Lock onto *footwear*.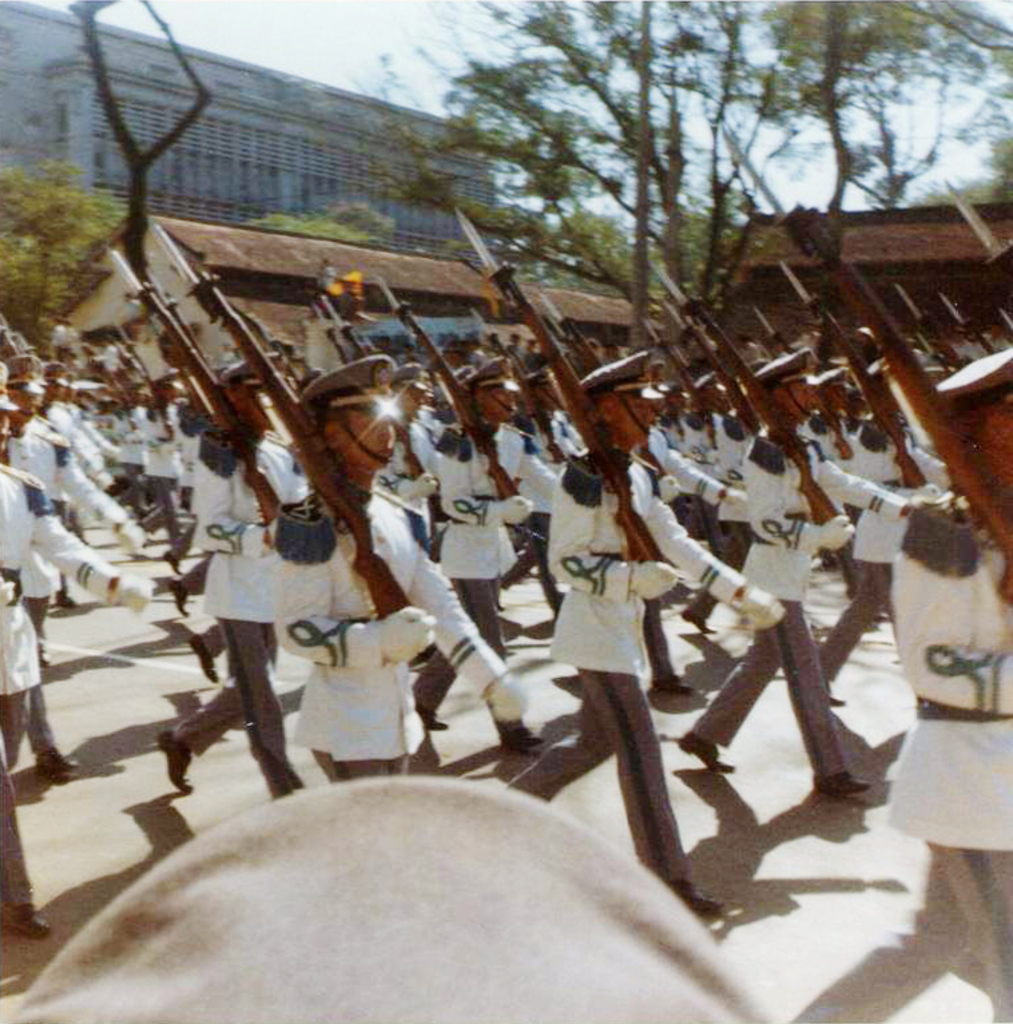
Locked: (164, 549, 182, 575).
